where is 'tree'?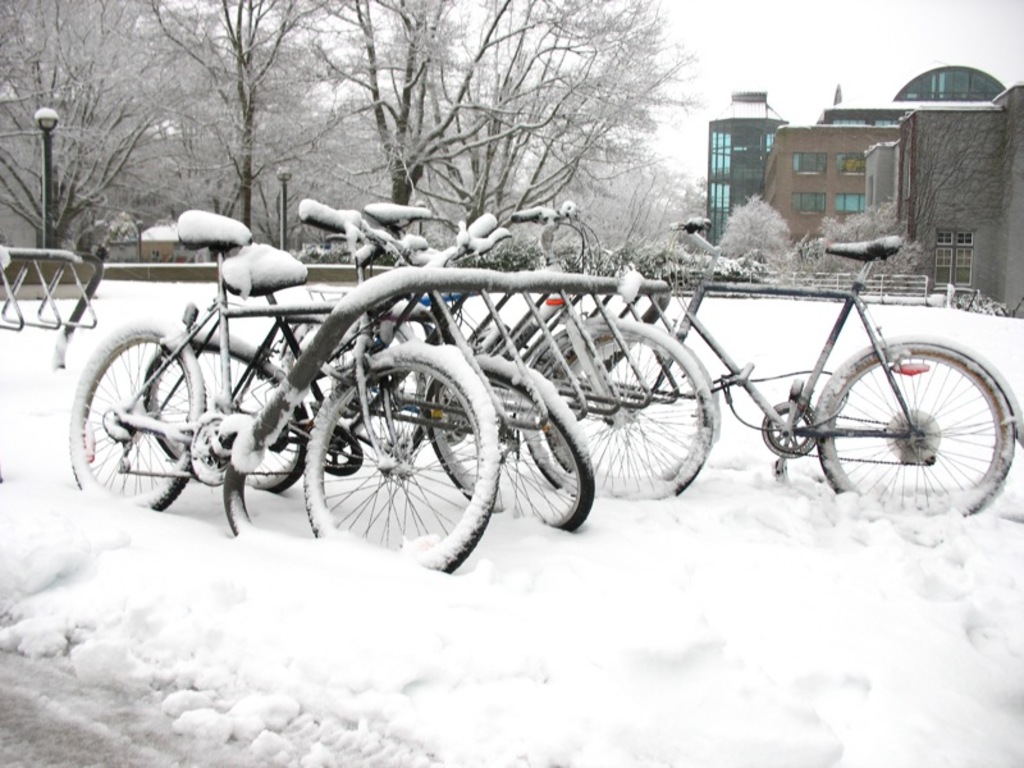
bbox=[332, 0, 707, 246].
